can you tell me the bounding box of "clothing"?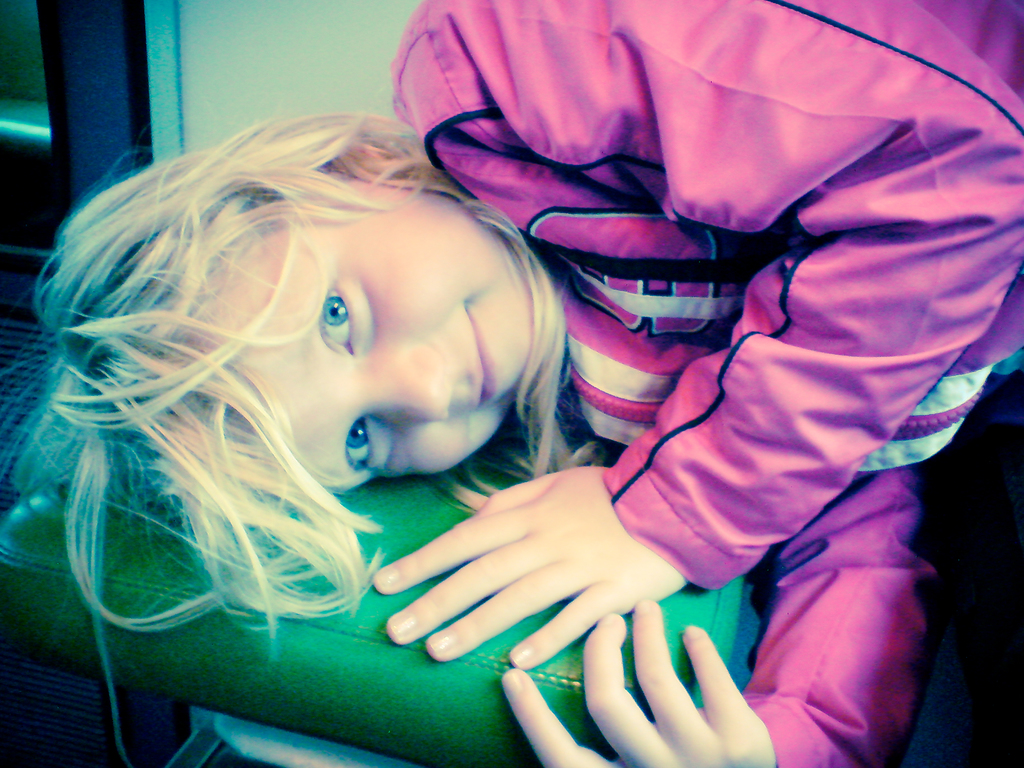
box(385, 0, 1023, 767).
